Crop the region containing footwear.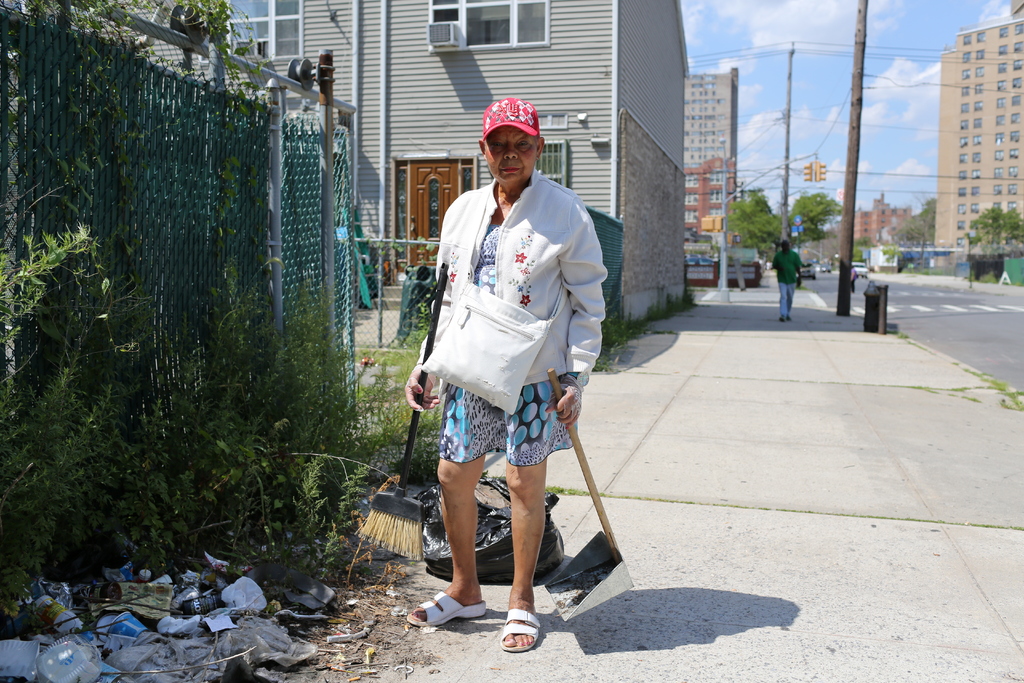
Crop region: [498, 608, 540, 654].
